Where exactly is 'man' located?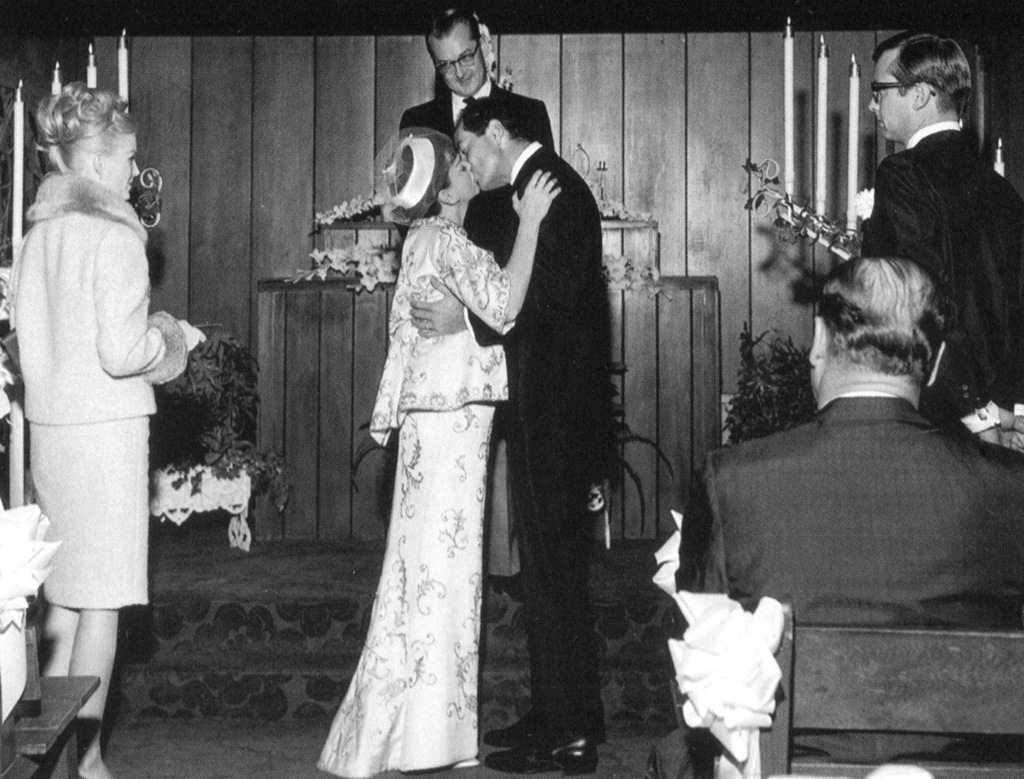
Its bounding box is BBox(651, 254, 1023, 778).
